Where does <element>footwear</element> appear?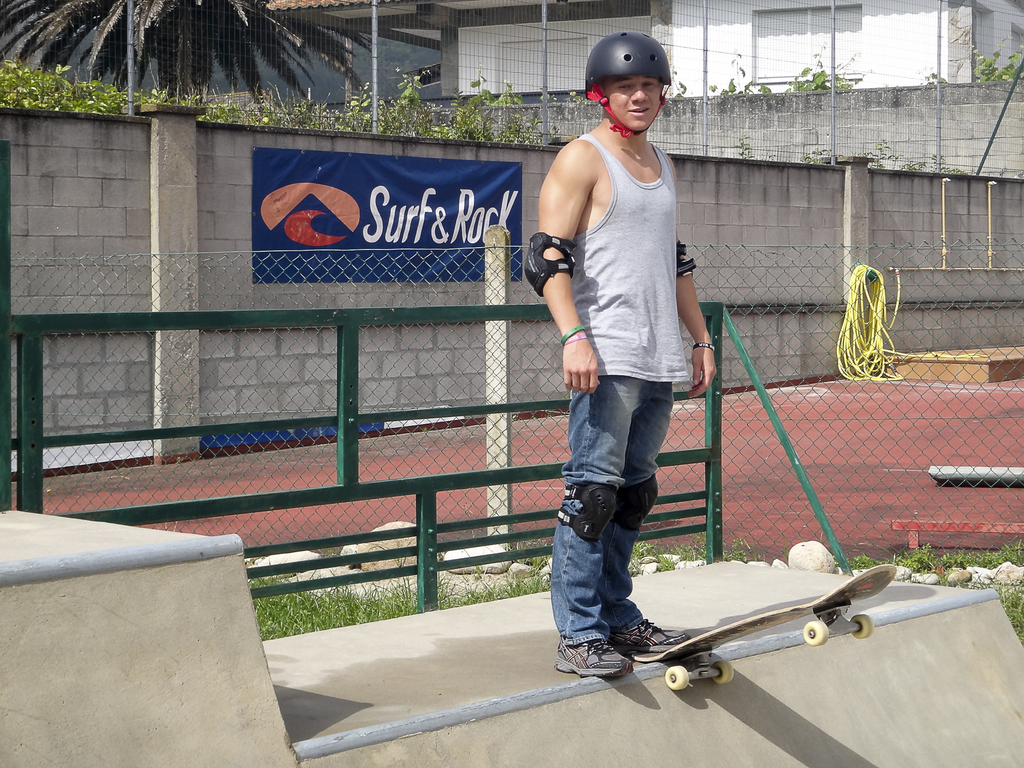
Appears at detection(611, 621, 686, 656).
